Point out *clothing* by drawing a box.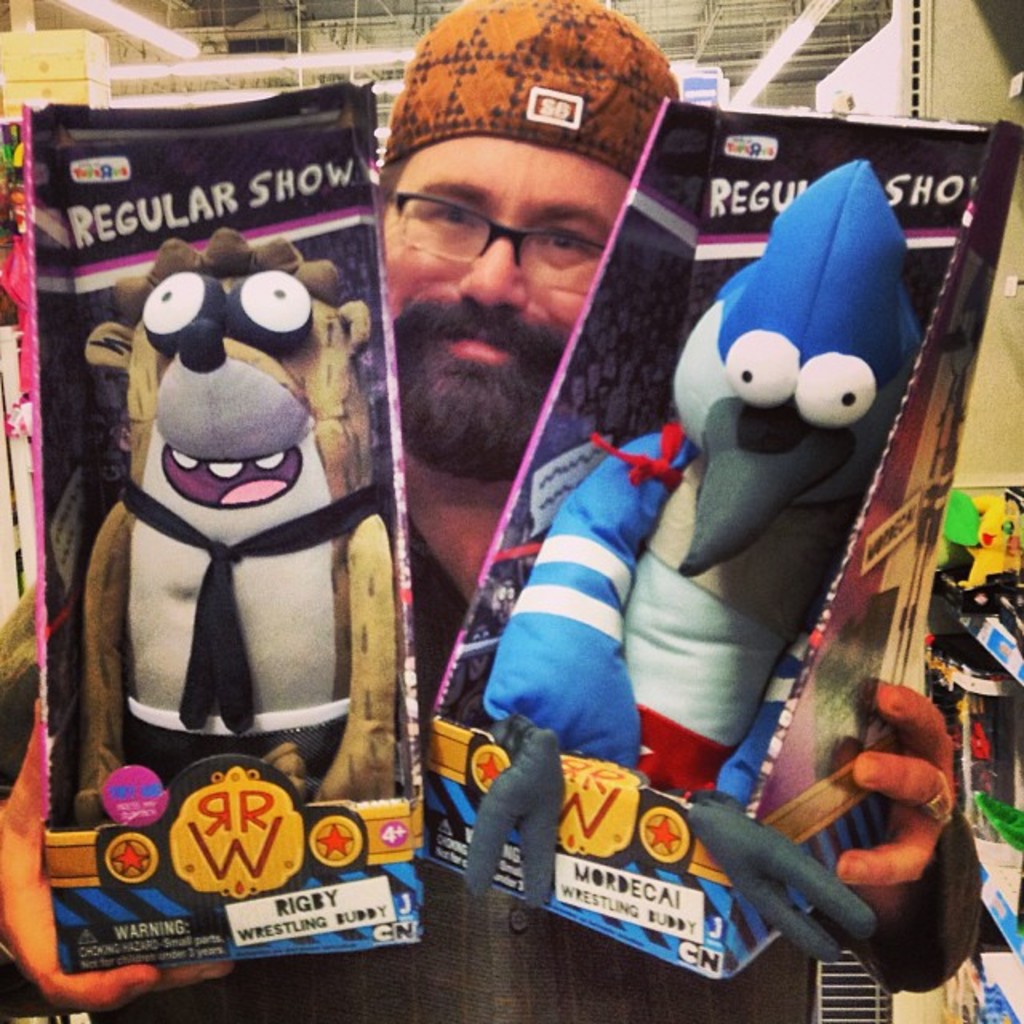
0:453:986:1021.
